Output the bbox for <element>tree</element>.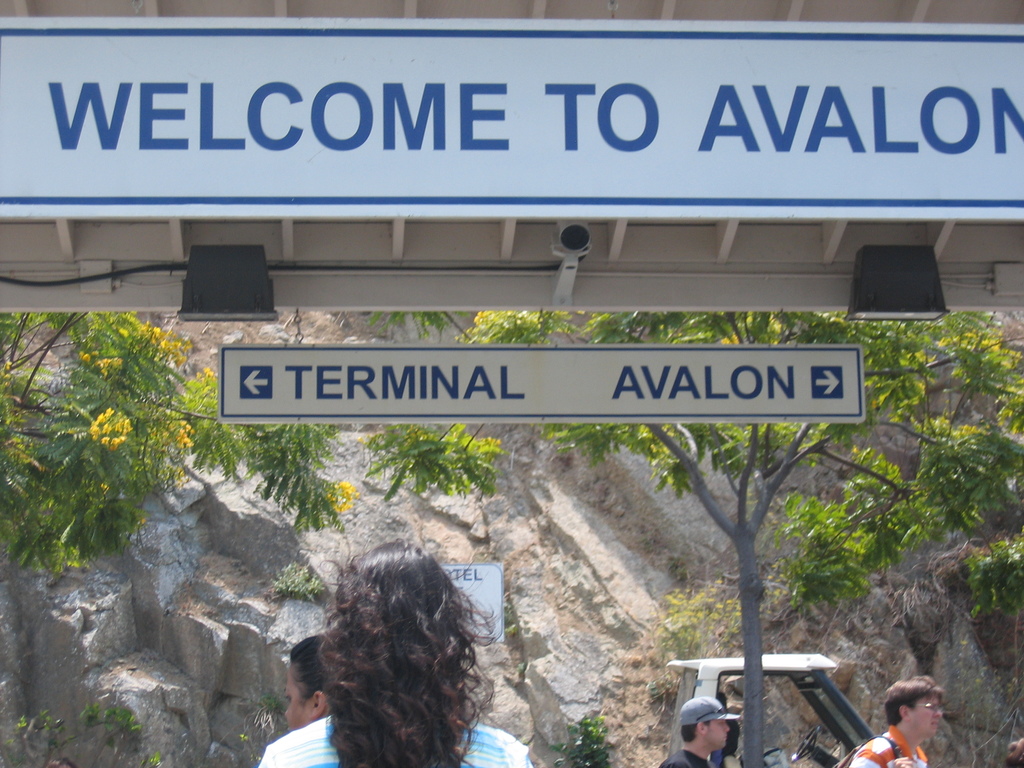
crop(446, 303, 1023, 767).
